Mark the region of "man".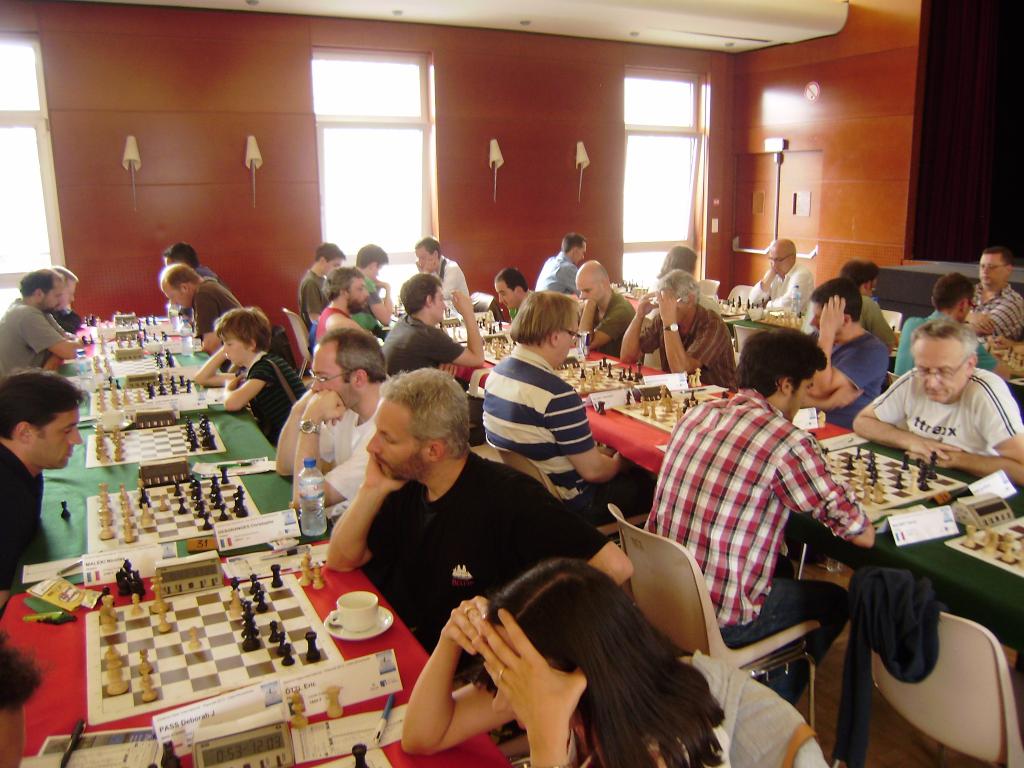
Region: pyautogui.locateOnScreen(748, 237, 815, 319).
